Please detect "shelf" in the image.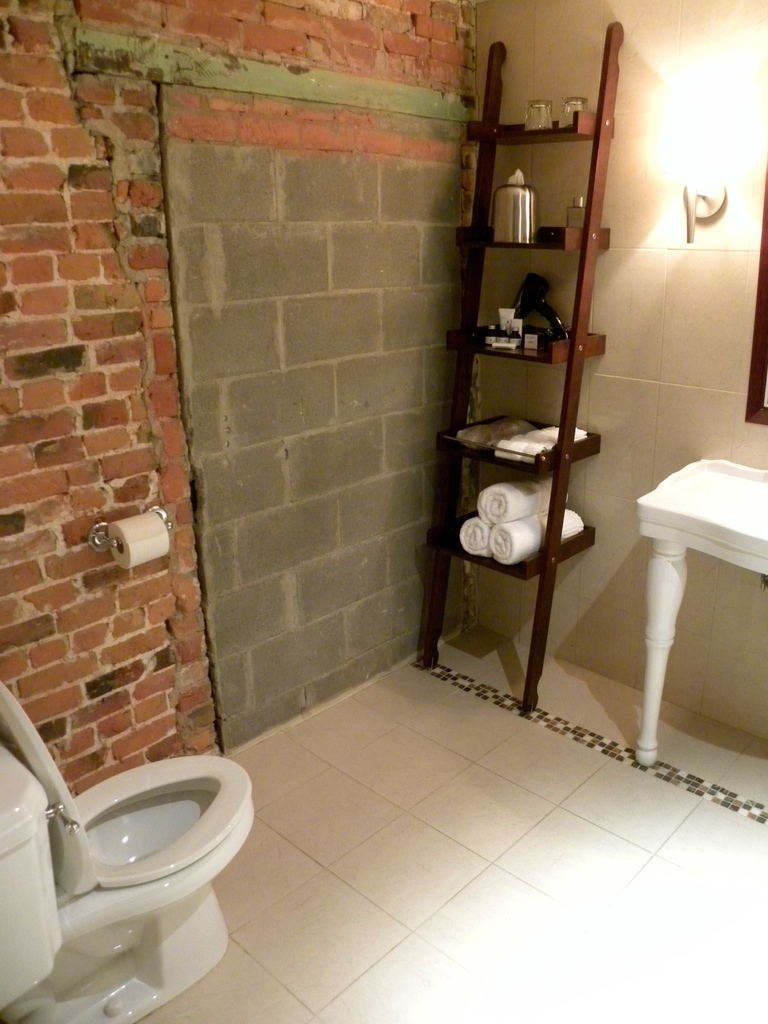
box=[451, 161, 629, 252].
